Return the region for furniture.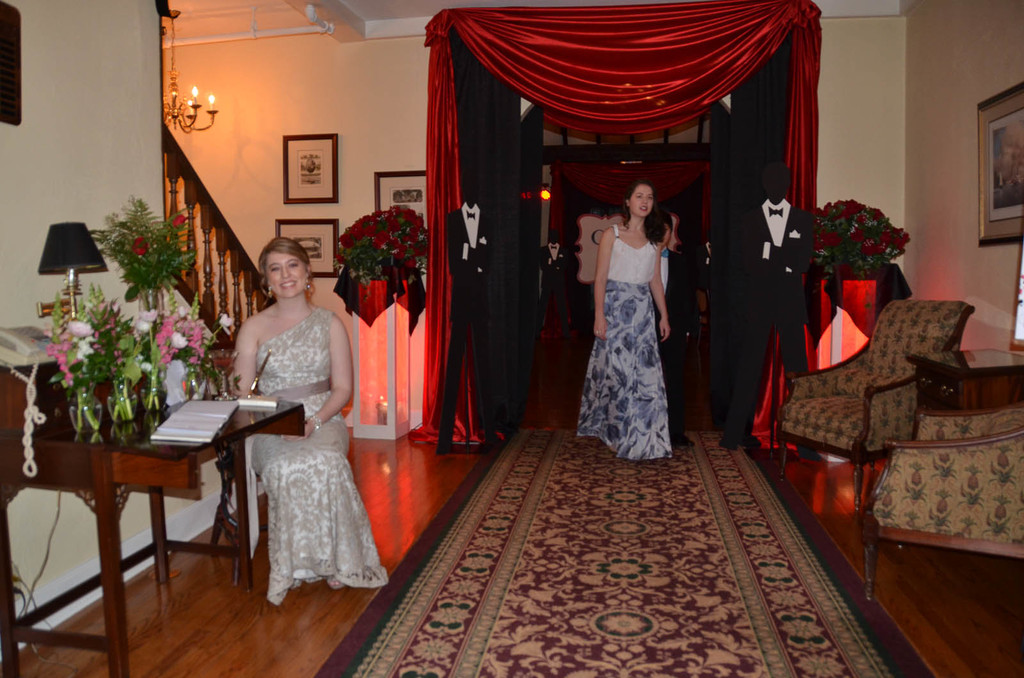
<region>0, 353, 309, 677</region>.
